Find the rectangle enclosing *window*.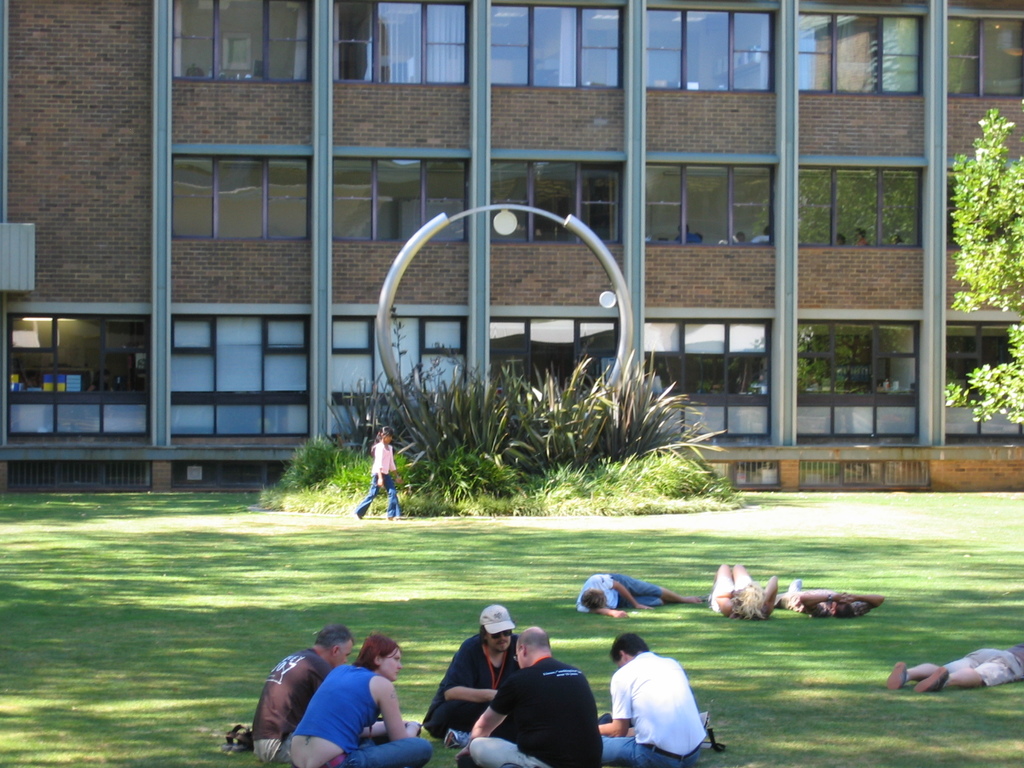
[left=943, top=319, right=1022, bottom=442].
